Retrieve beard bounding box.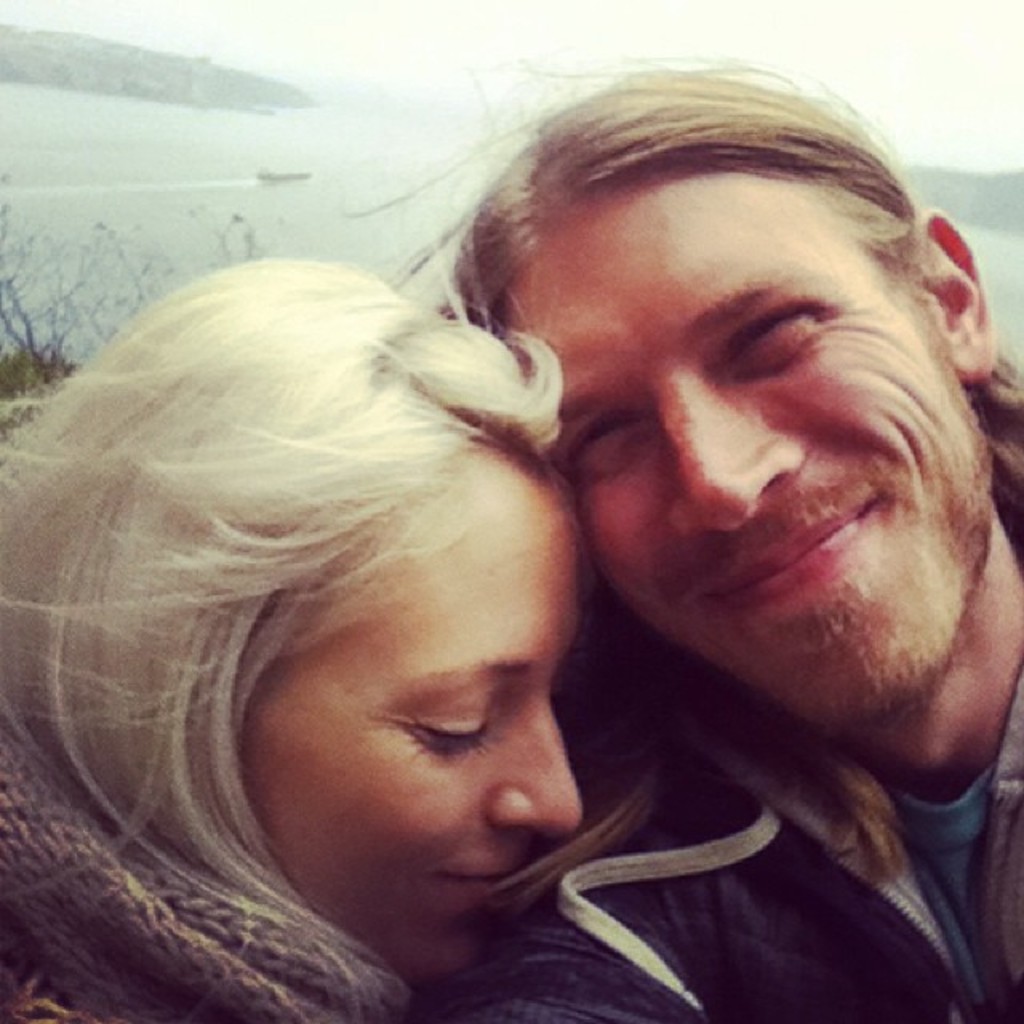
Bounding box: rect(704, 382, 1003, 736).
